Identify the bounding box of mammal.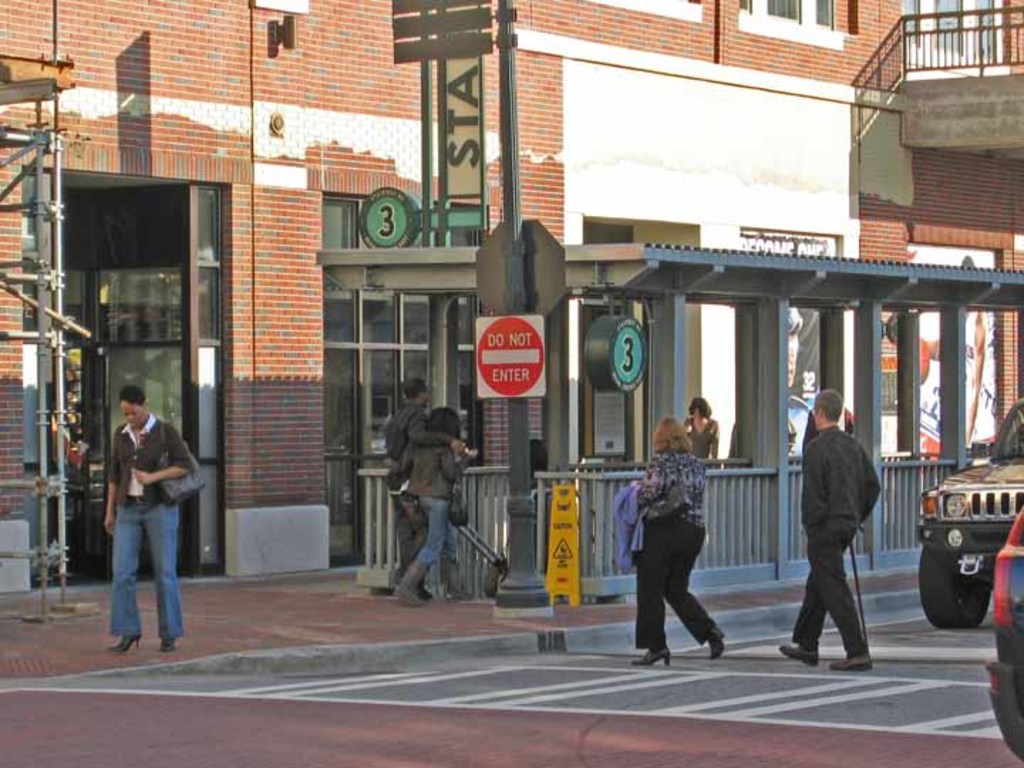
[left=385, top=381, right=469, bottom=593].
